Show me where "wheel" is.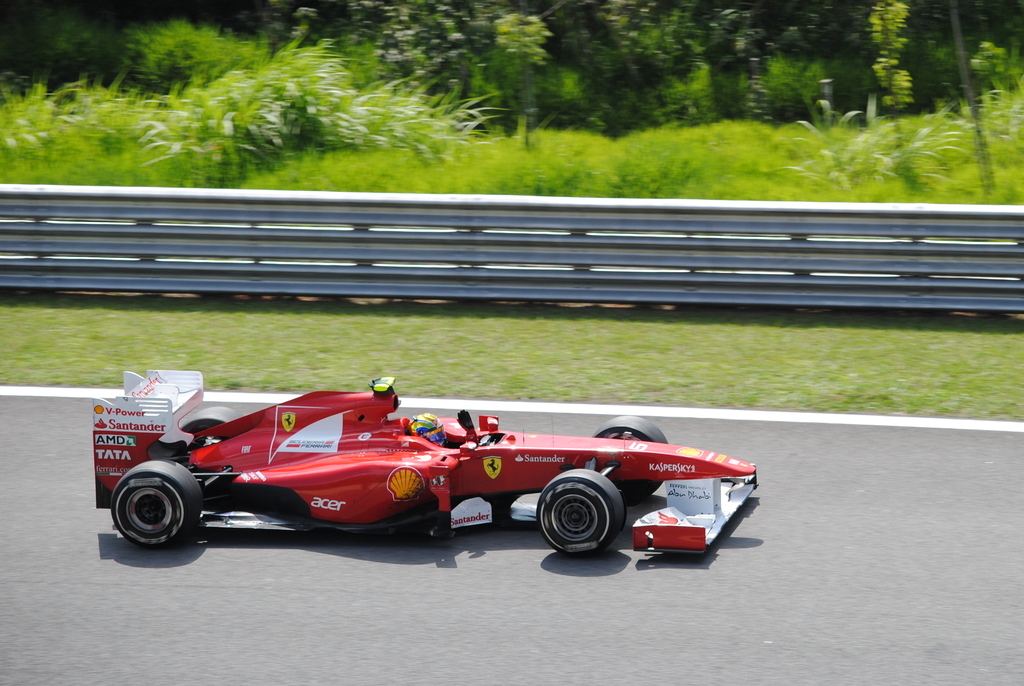
"wheel" is at 534,483,620,564.
